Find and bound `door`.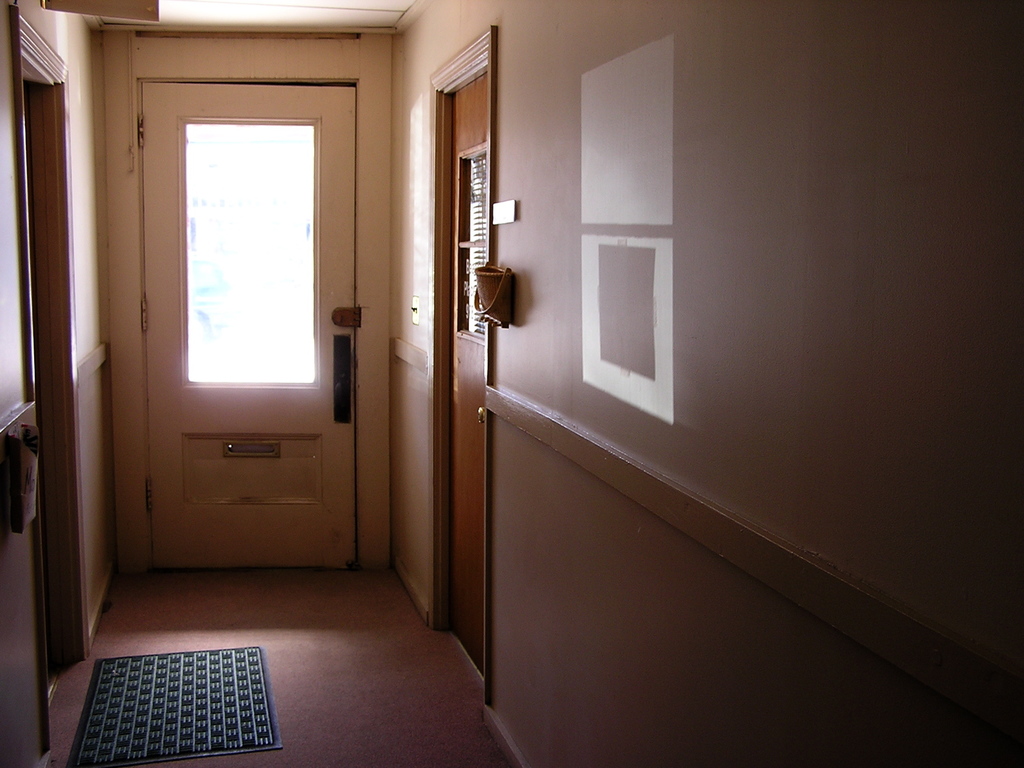
Bound: [446, 63, 492, 682].
